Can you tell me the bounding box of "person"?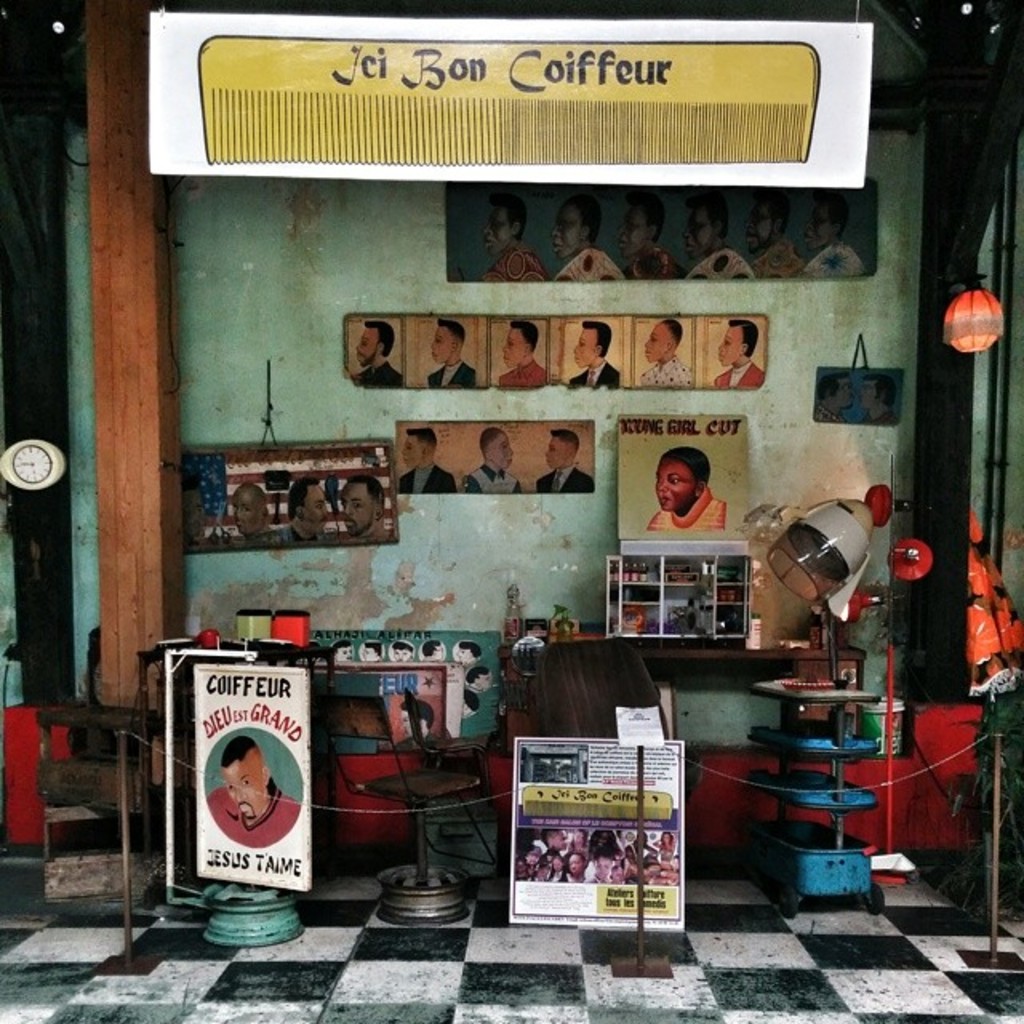
806,190,869,275.
